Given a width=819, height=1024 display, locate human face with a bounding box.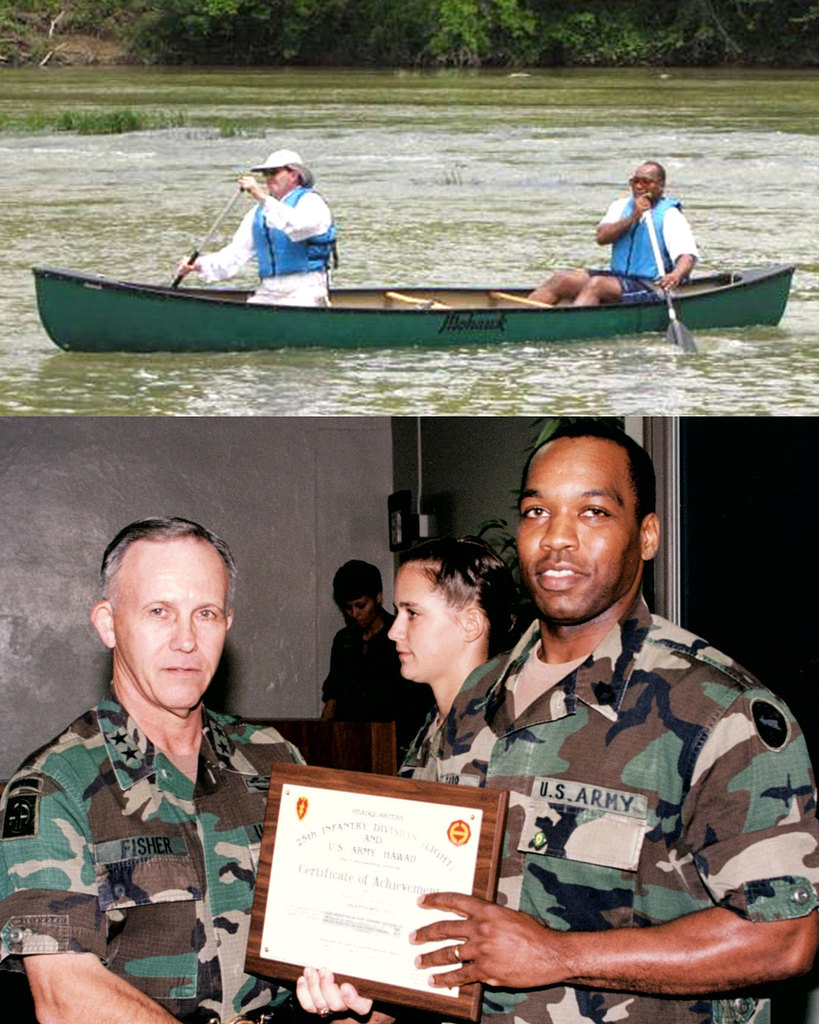
Located: crop(511, 431, 650, 641).
